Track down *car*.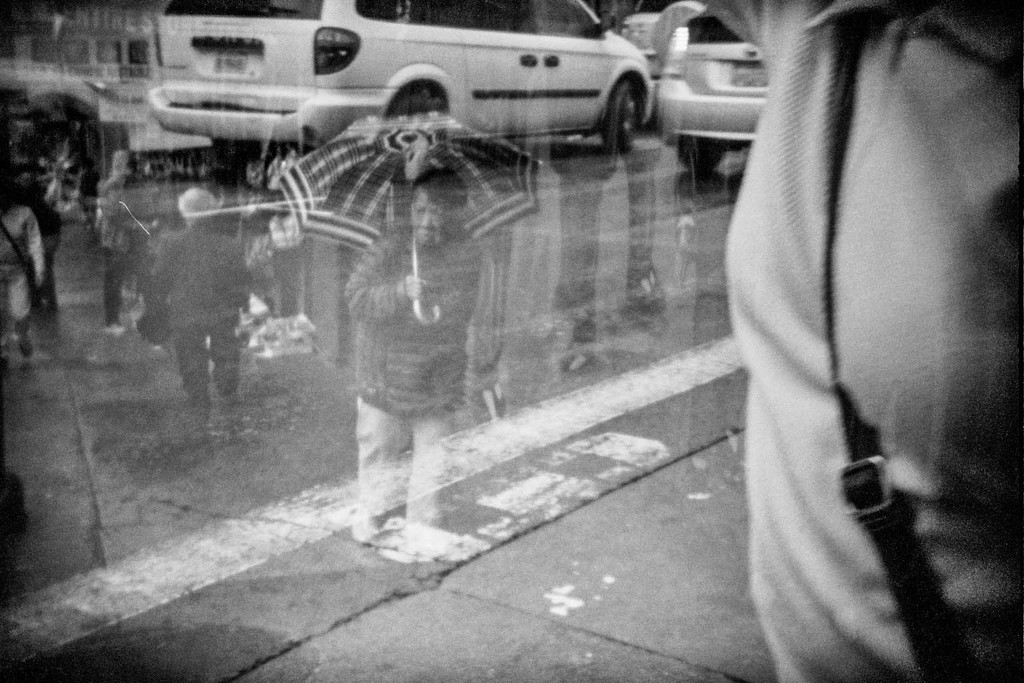
Tracked to select_region(654, 12, 773, 169).
